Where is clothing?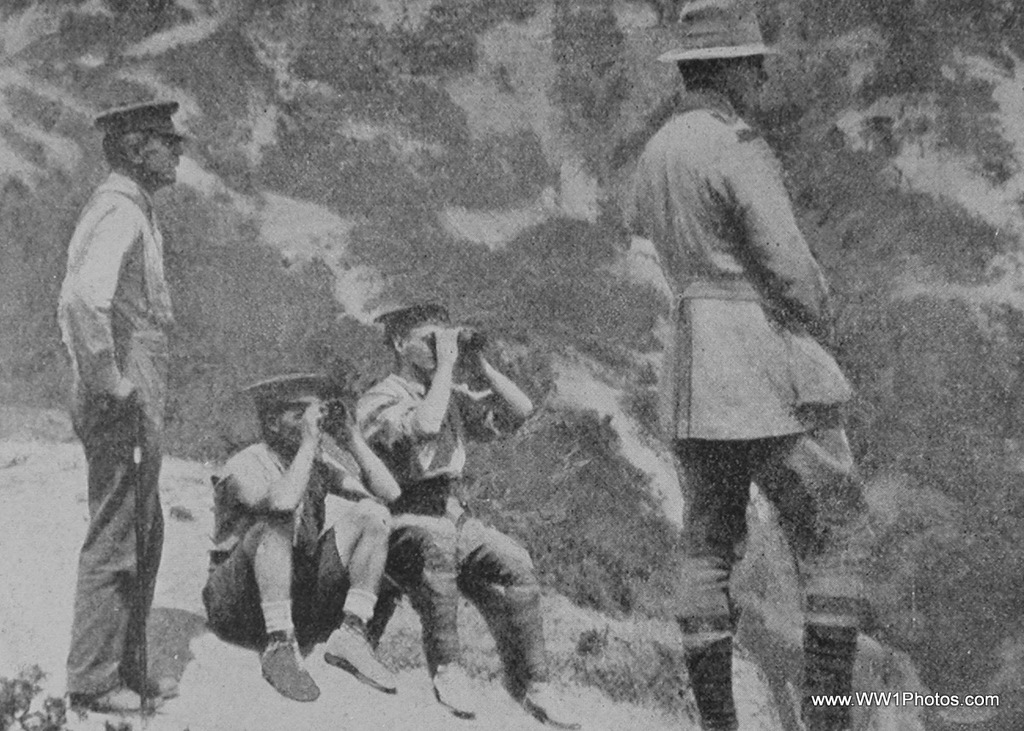
<box>364,364,570,698</box>.
